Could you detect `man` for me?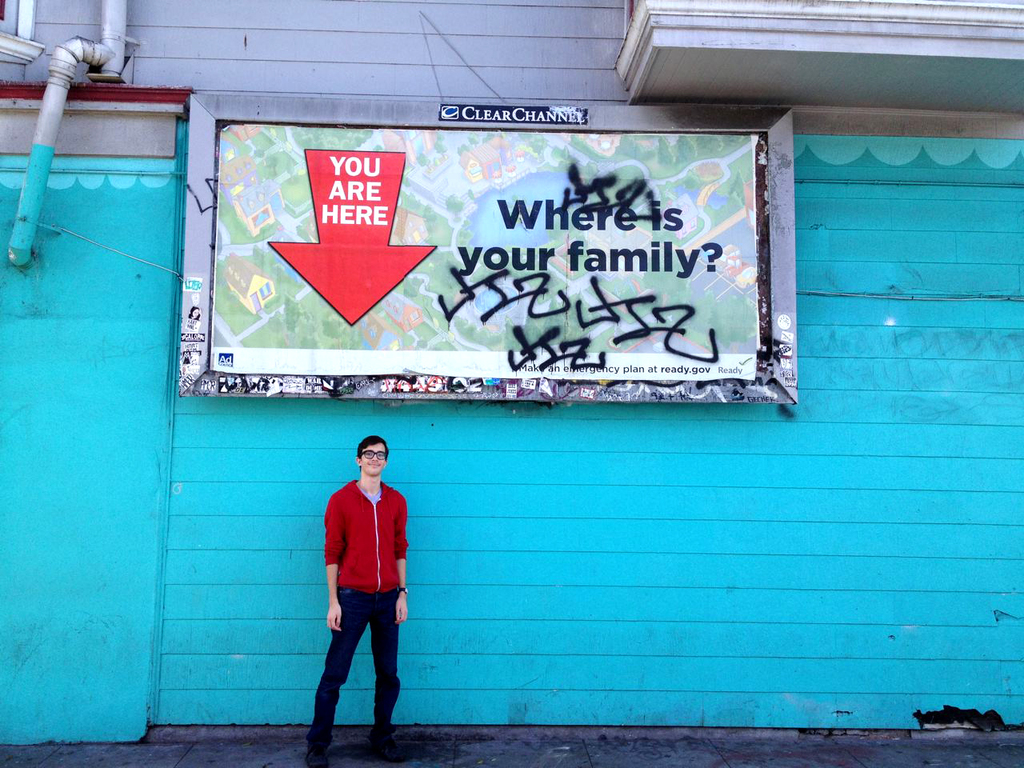
Detection result: (x1=310, y1=447, x2=417, y2=754).
